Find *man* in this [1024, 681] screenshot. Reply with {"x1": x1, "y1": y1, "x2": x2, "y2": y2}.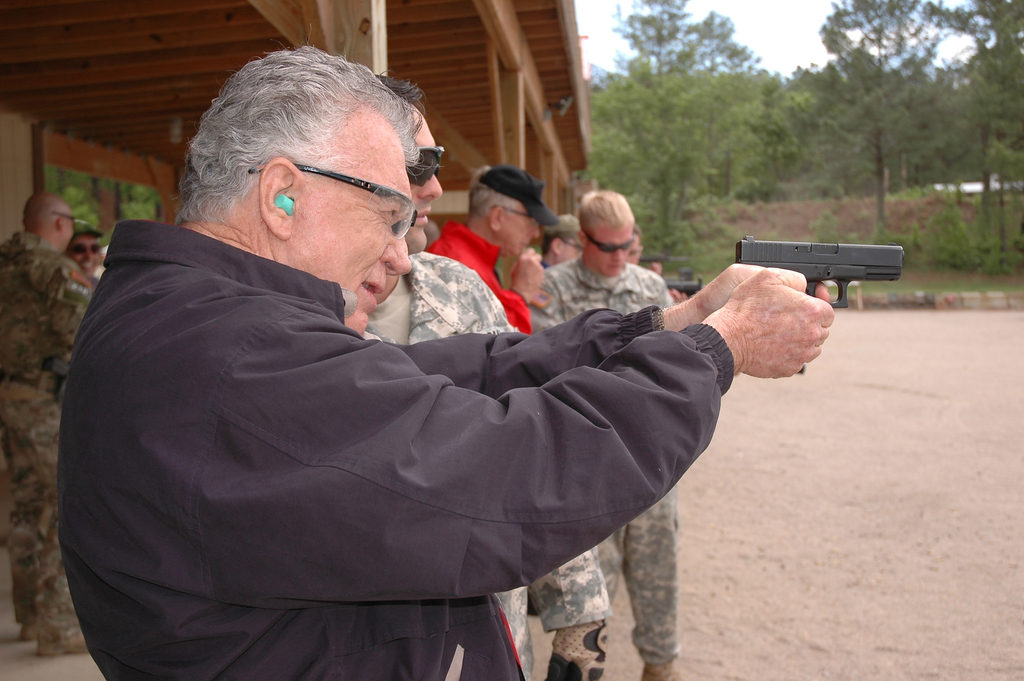
{"x1": 432, "y1": 167, "x2": 570, "y2": 336}.
